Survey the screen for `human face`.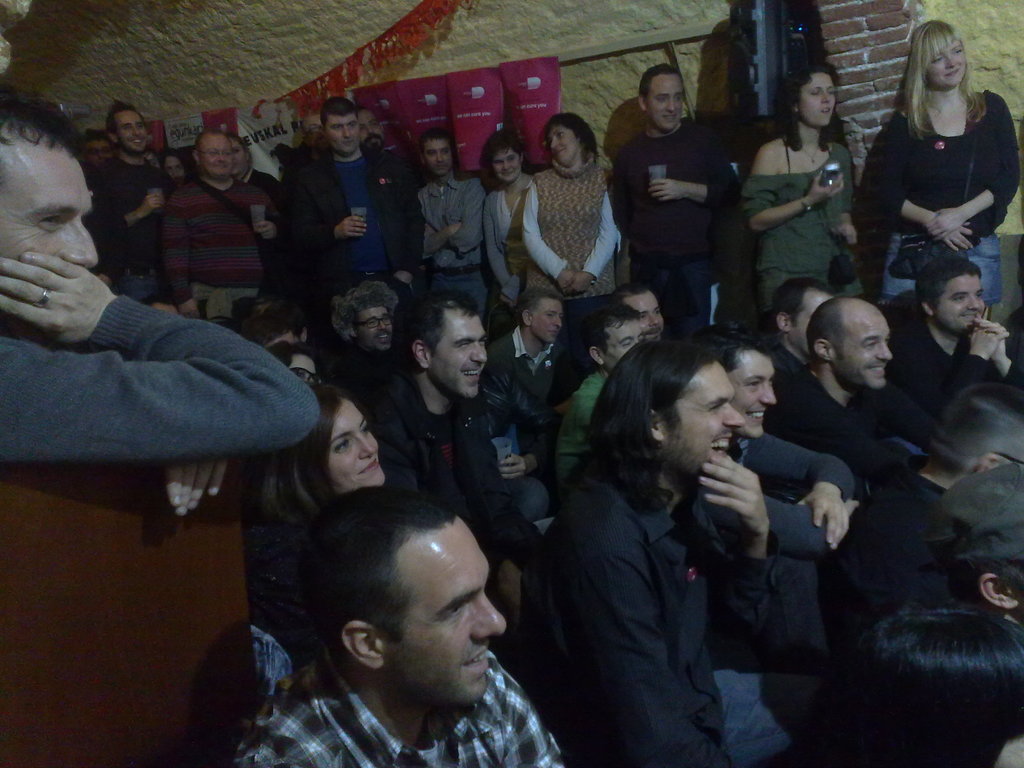
Survey found: l=288, t=355, r=315, b=383.
